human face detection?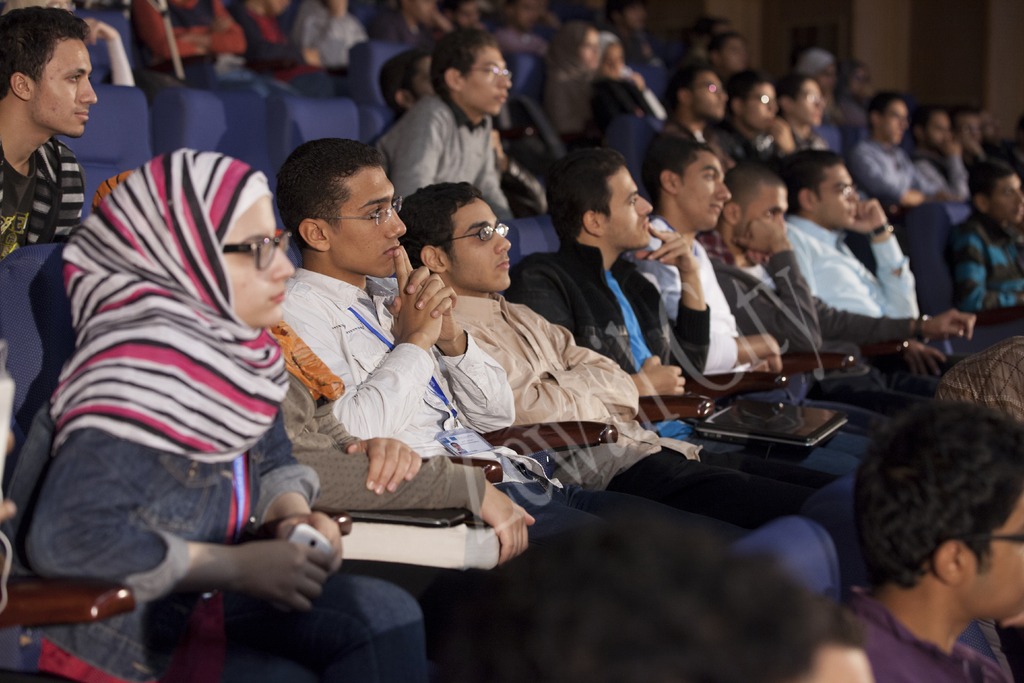
330 170 410 277
